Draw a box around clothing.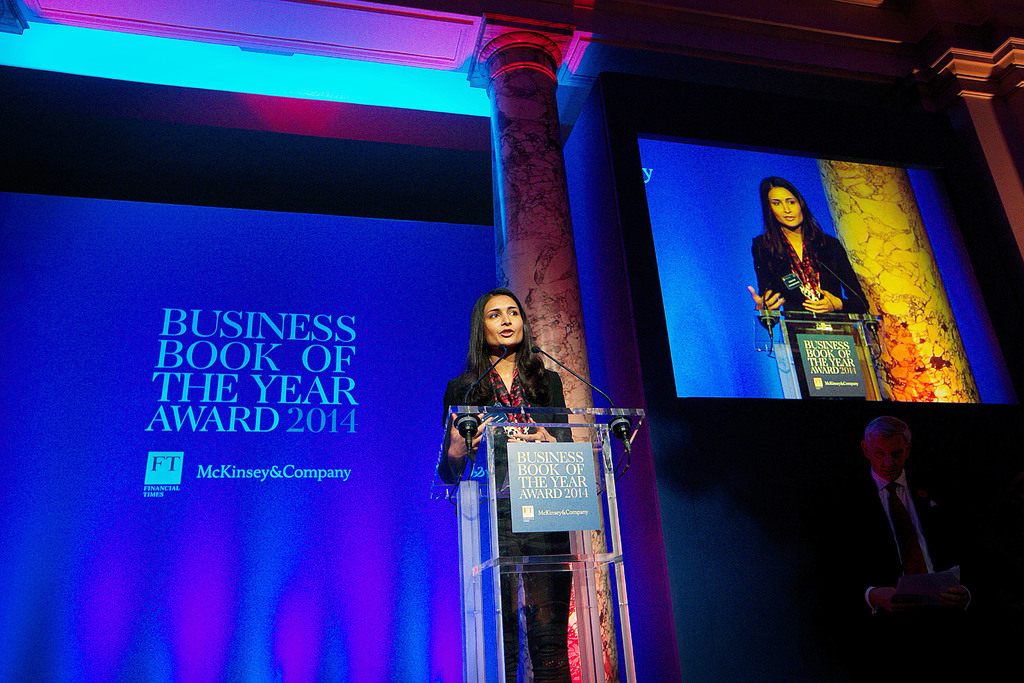
841/481/983/622.
